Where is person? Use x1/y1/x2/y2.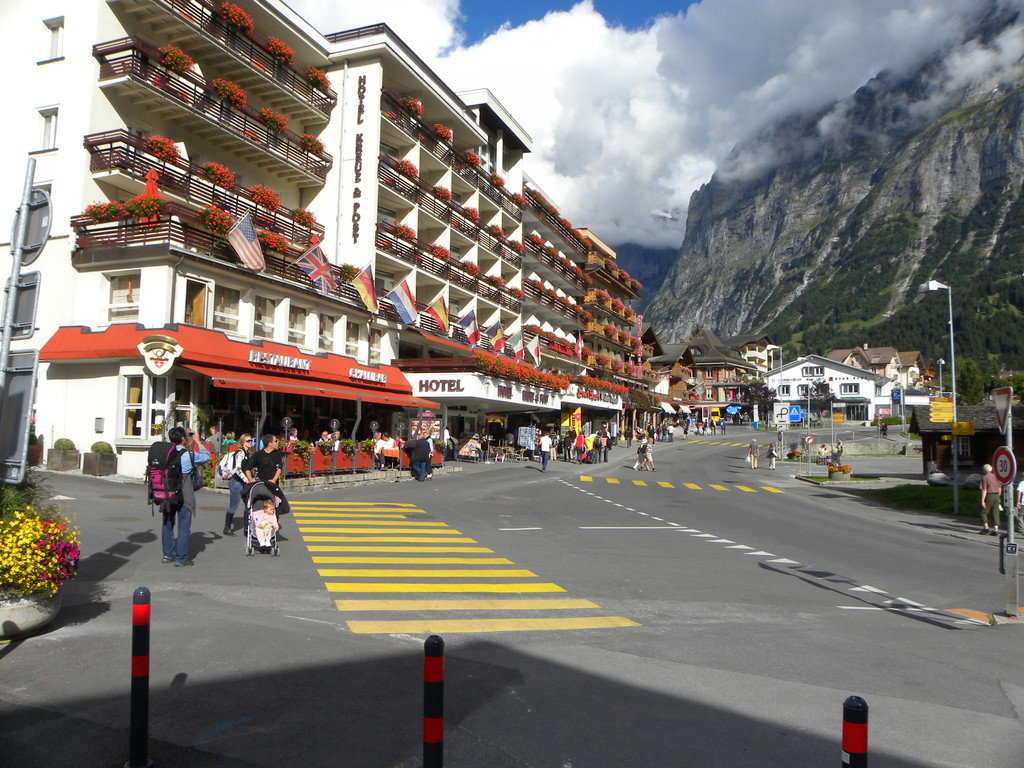
222/432/259/536.
